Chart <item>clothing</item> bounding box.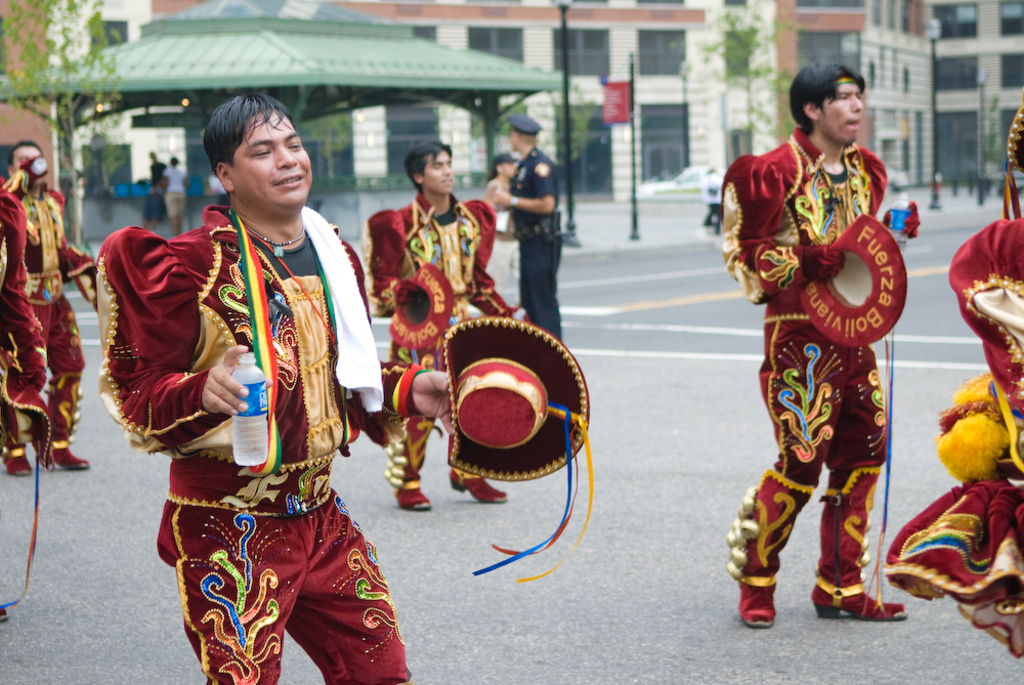
Charted: (109, 169, 385, 647).
